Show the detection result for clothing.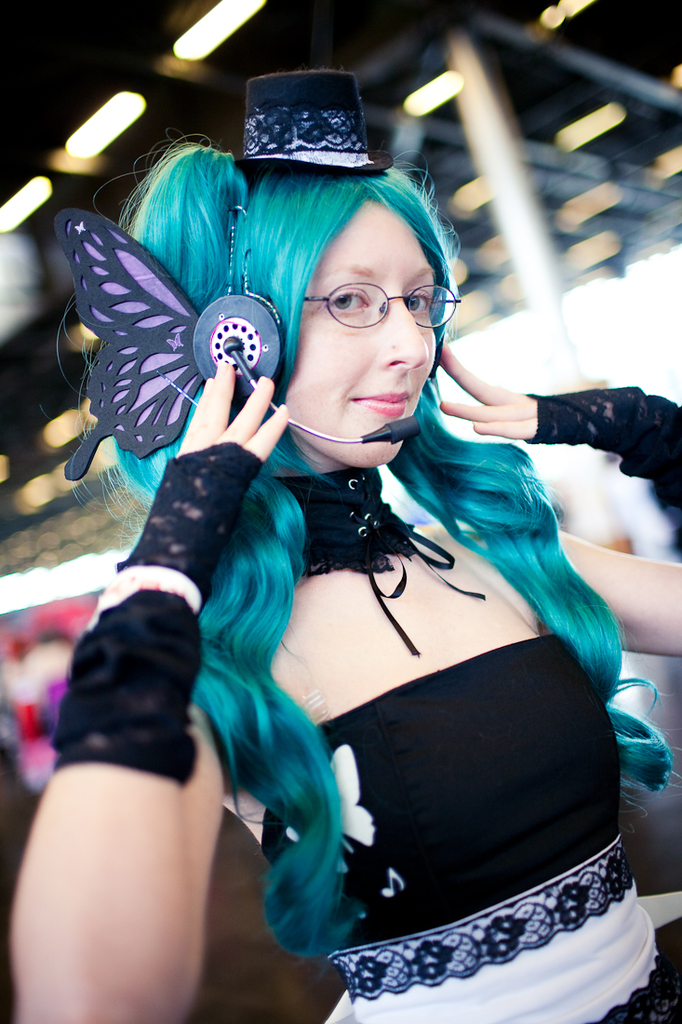
(left=263, top=632, right=681, bottom=1023).
